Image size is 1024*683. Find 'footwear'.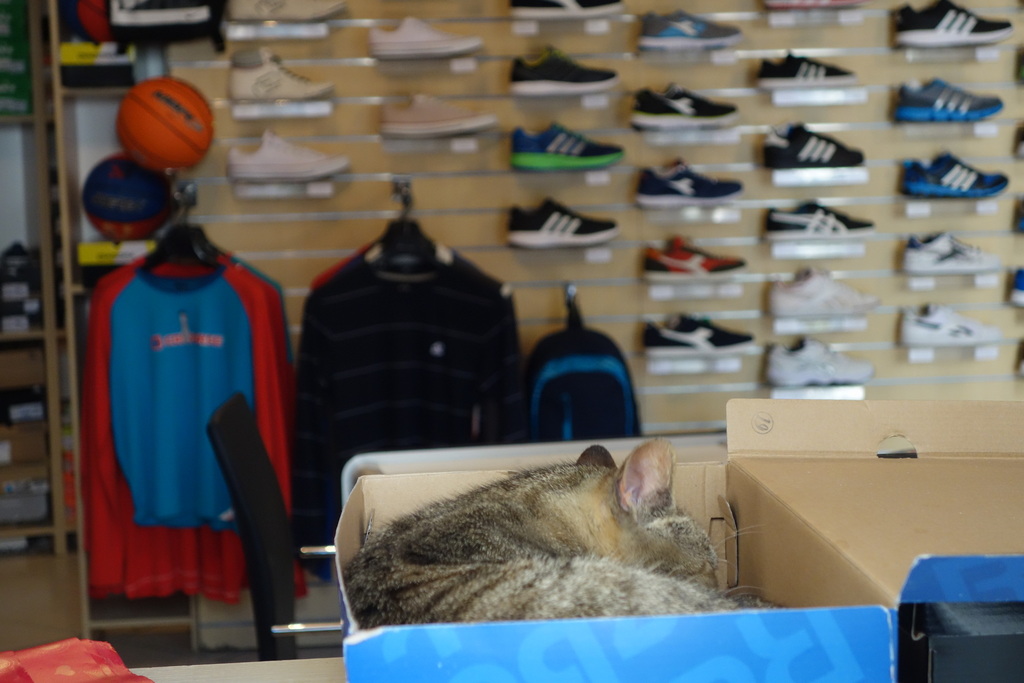
{"x1": 506, "y1": 197, "x2": 620, "y2": 246}.
